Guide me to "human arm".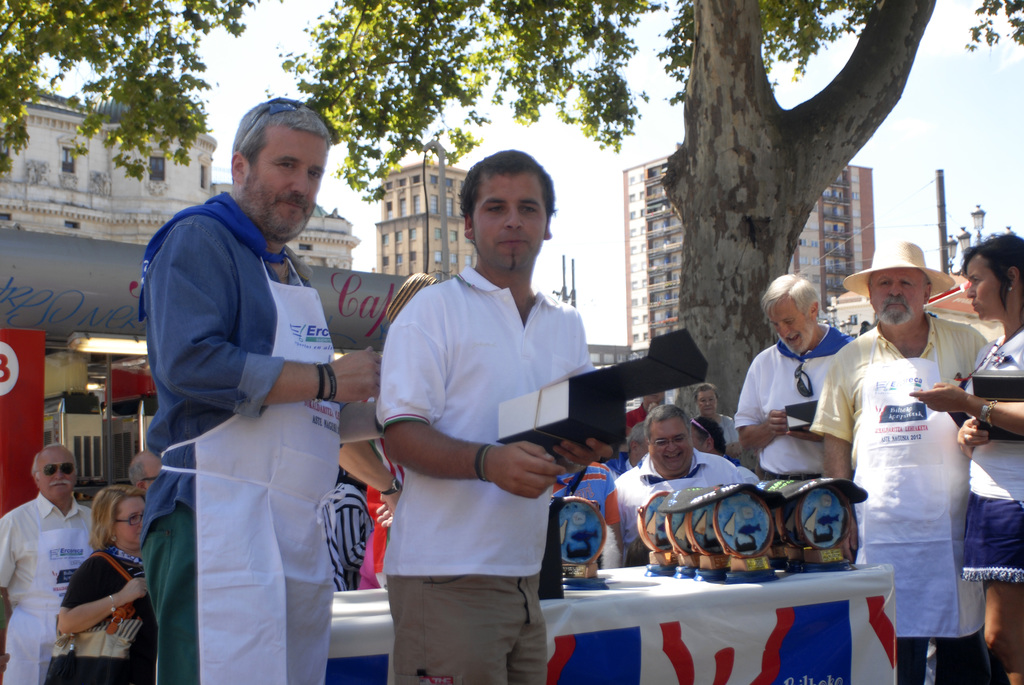
Guidance: rect(51, 567, 124, 654).
